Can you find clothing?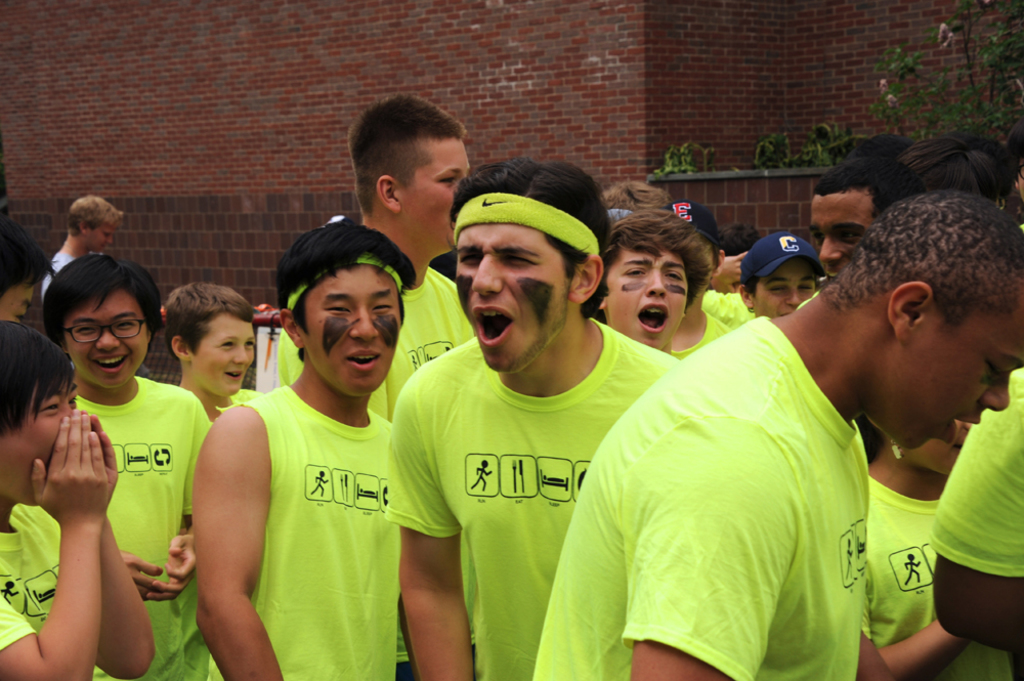
Yes, bounding box: [927, 373, 1023, 586].
